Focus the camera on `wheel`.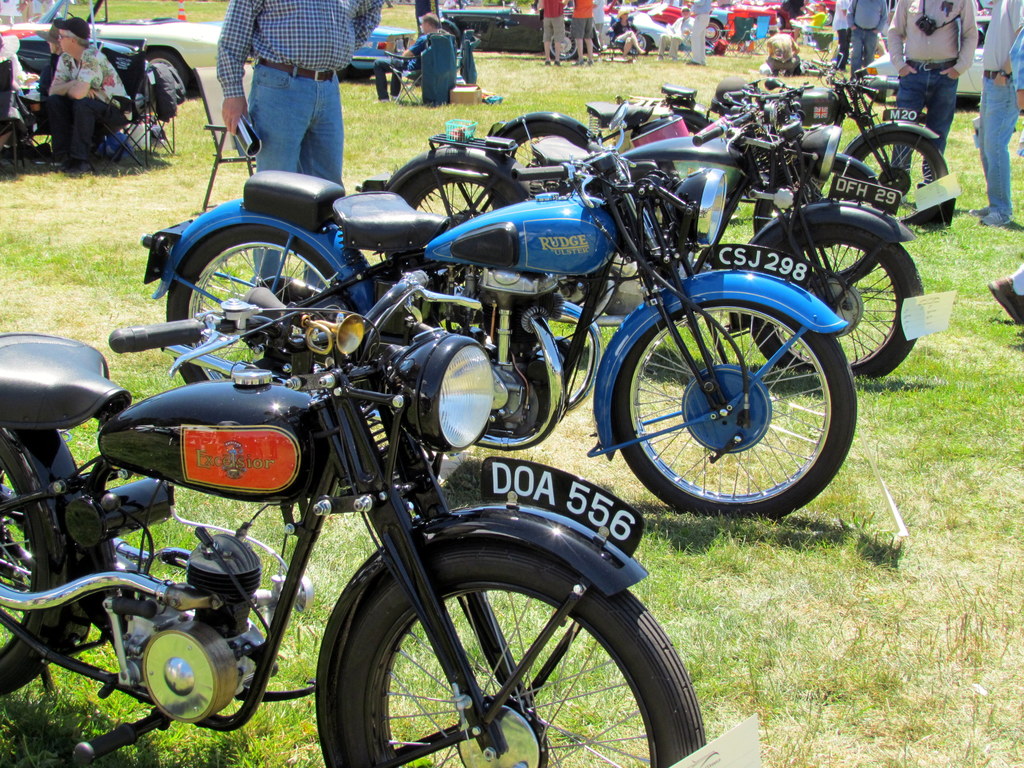
Focus region: bbox=(704, 20, 723, 46).
